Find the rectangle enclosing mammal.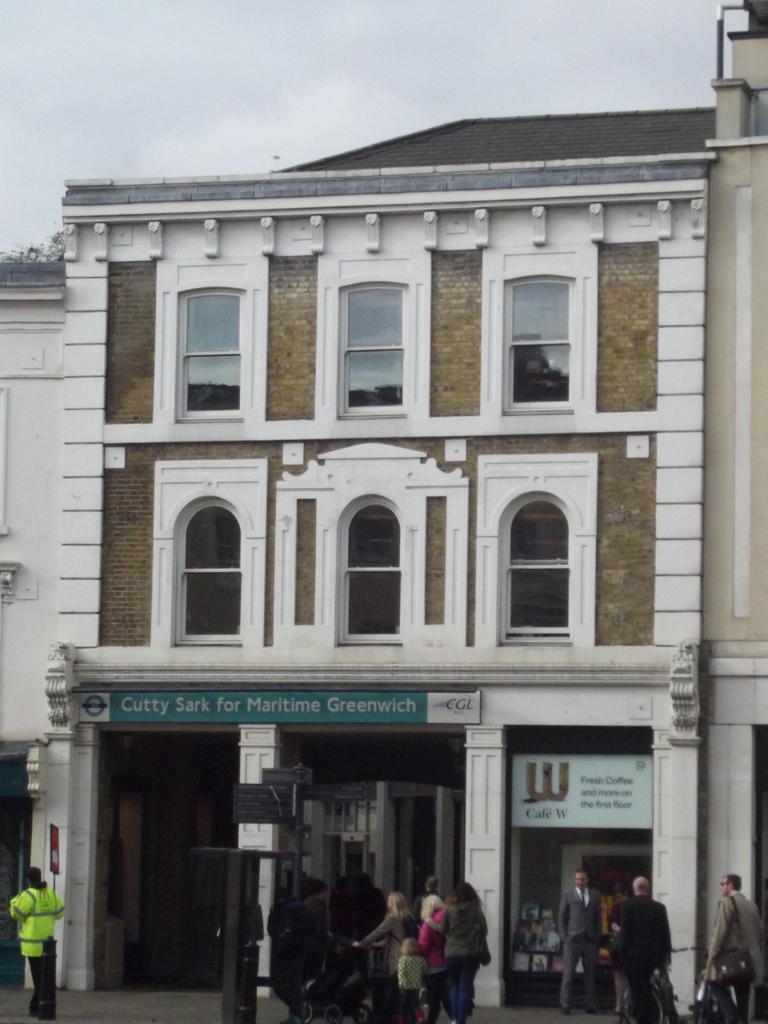
x1=557 y1=868 x2=606 y2=1015.
